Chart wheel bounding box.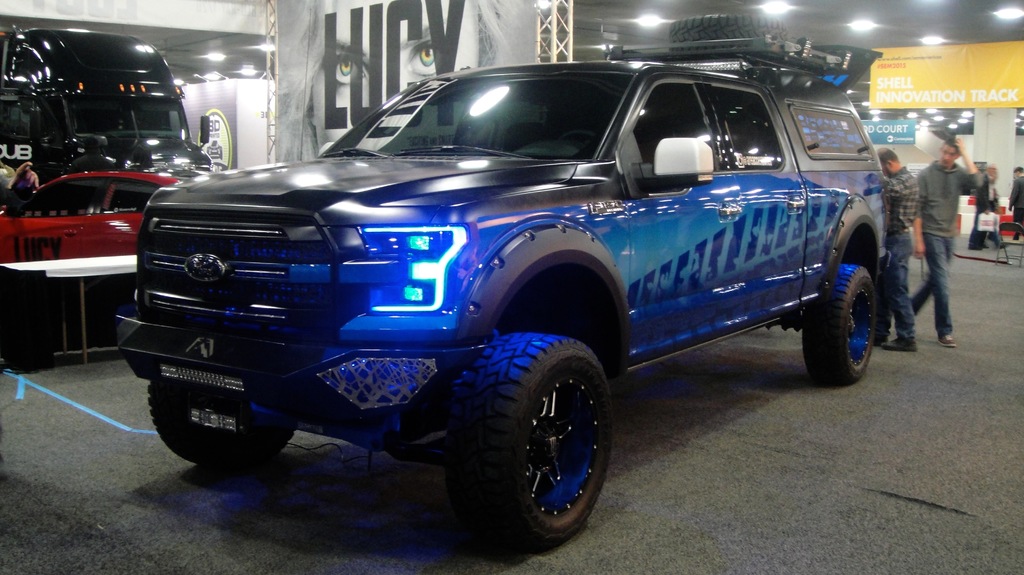
Charted: 454, 340, 625, 534.
